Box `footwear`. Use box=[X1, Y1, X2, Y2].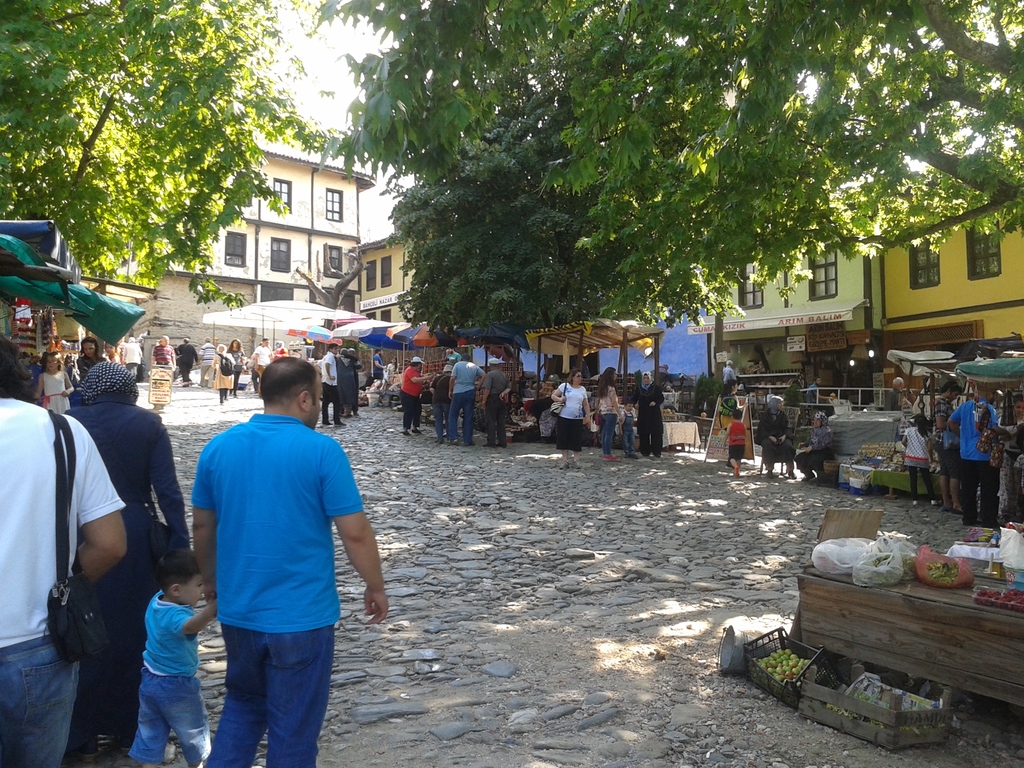
box=[574, 459, 583, 470].
